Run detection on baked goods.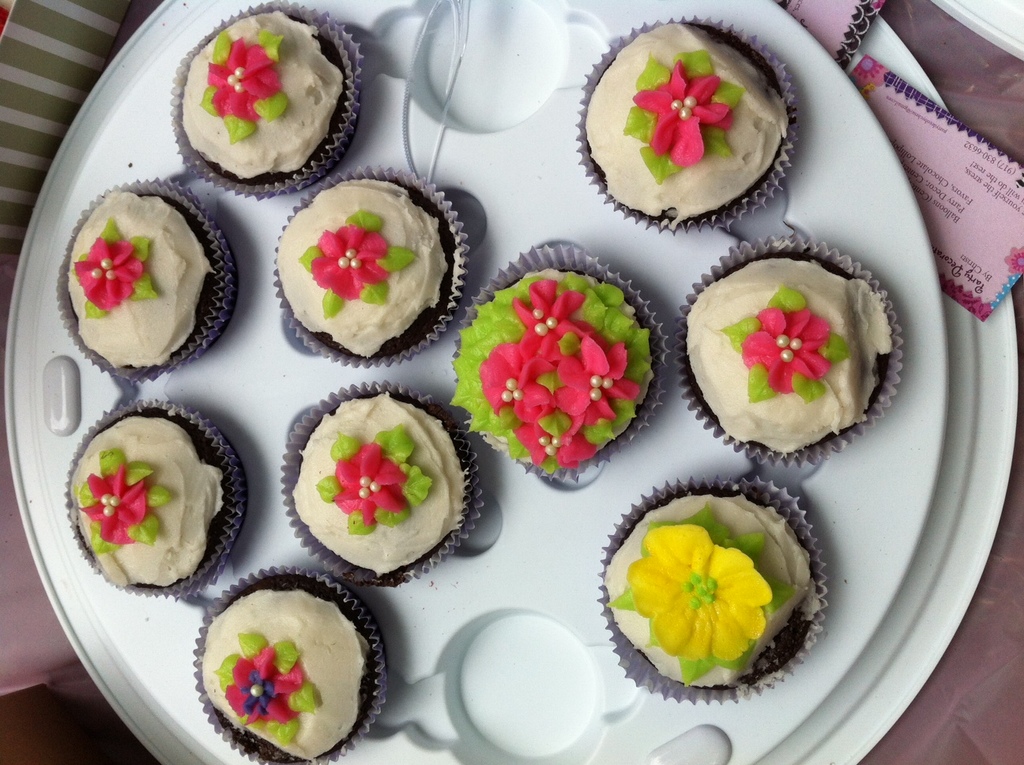
Result: x1=273 y1=172 x2=461 y2=367.
